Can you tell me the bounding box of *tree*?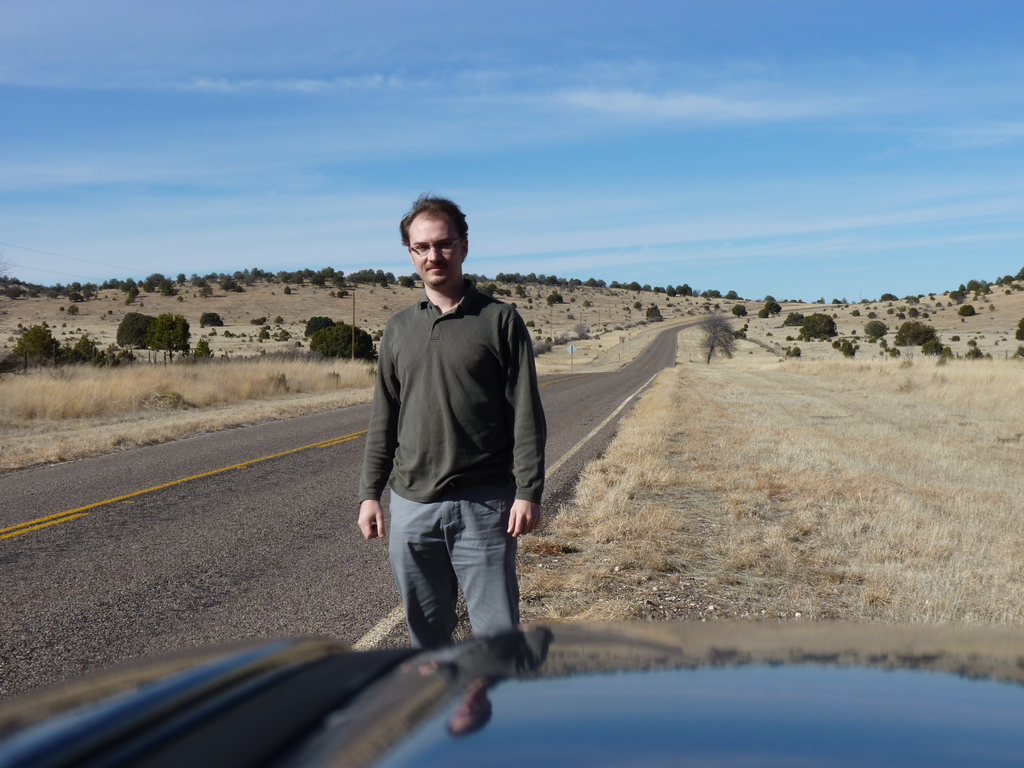
box=[763, 298, 784, 314].
